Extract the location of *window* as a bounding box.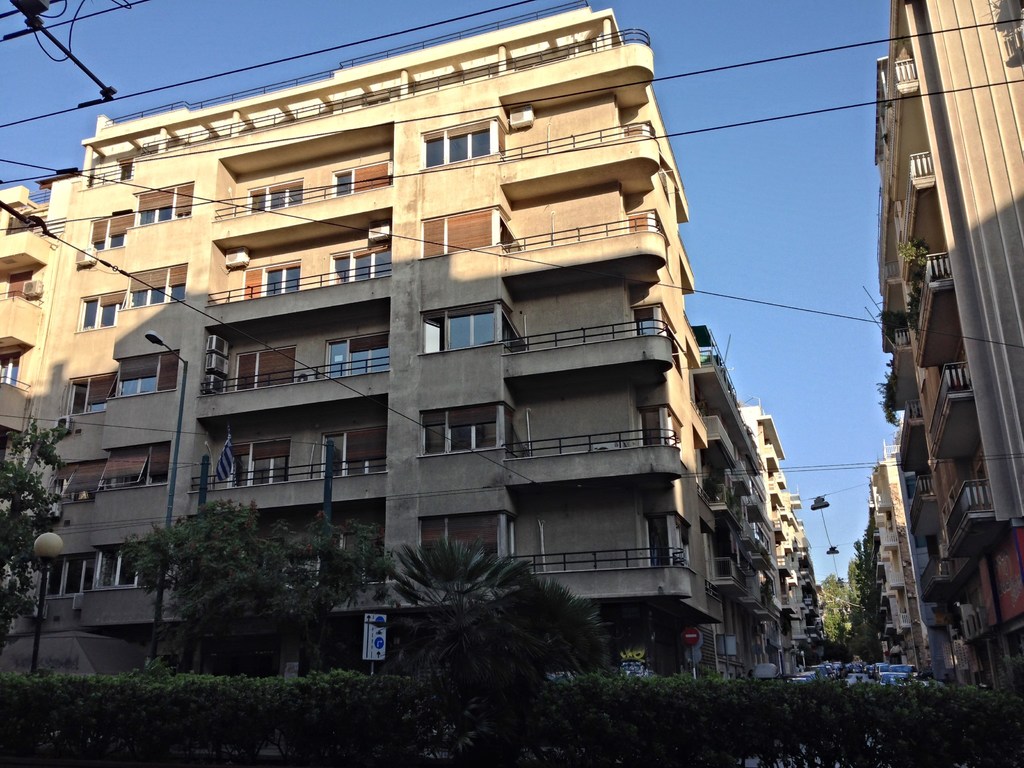
detection(664, 404, 681, 452).
